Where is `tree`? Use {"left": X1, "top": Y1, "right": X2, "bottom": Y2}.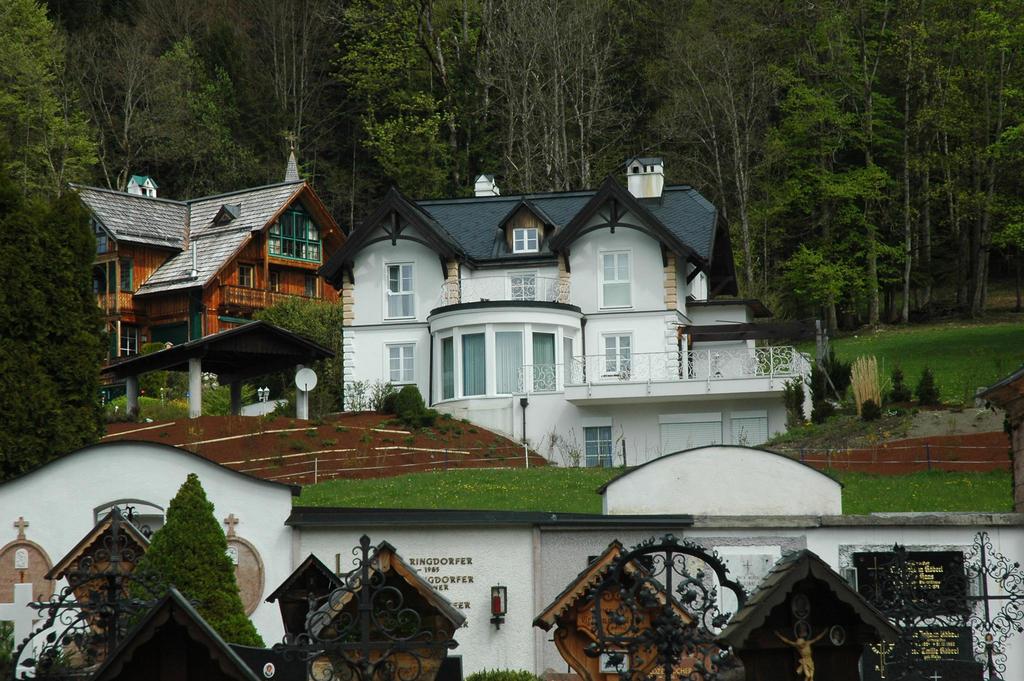
{"left": 113, "top": 472, "right": 270, "bottom": 652}.
